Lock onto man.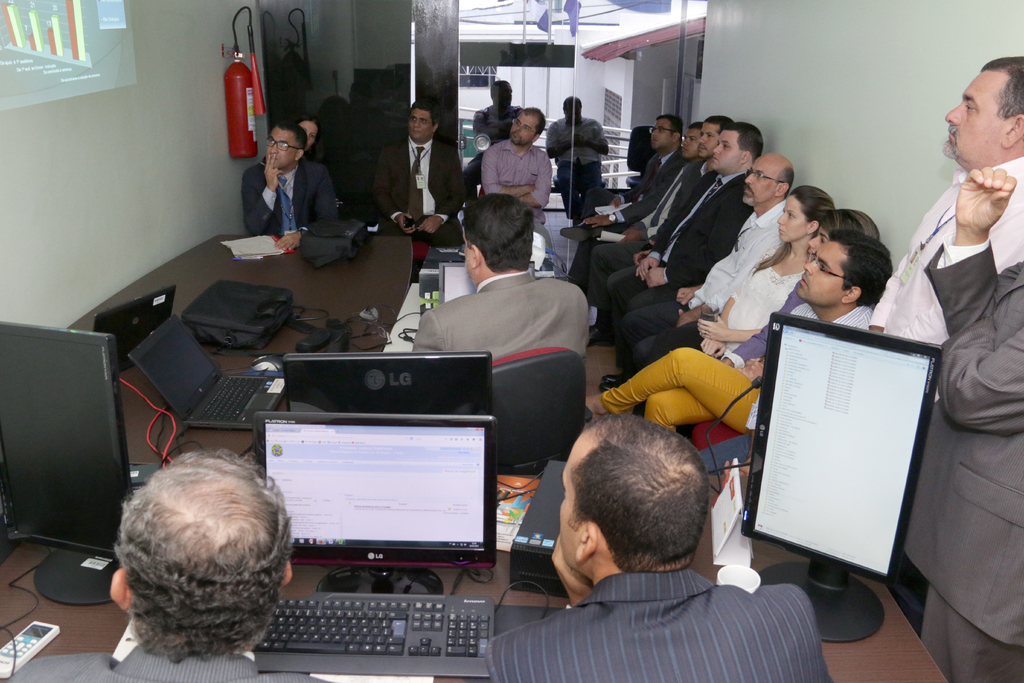
Locked: 601 152 791 390.
